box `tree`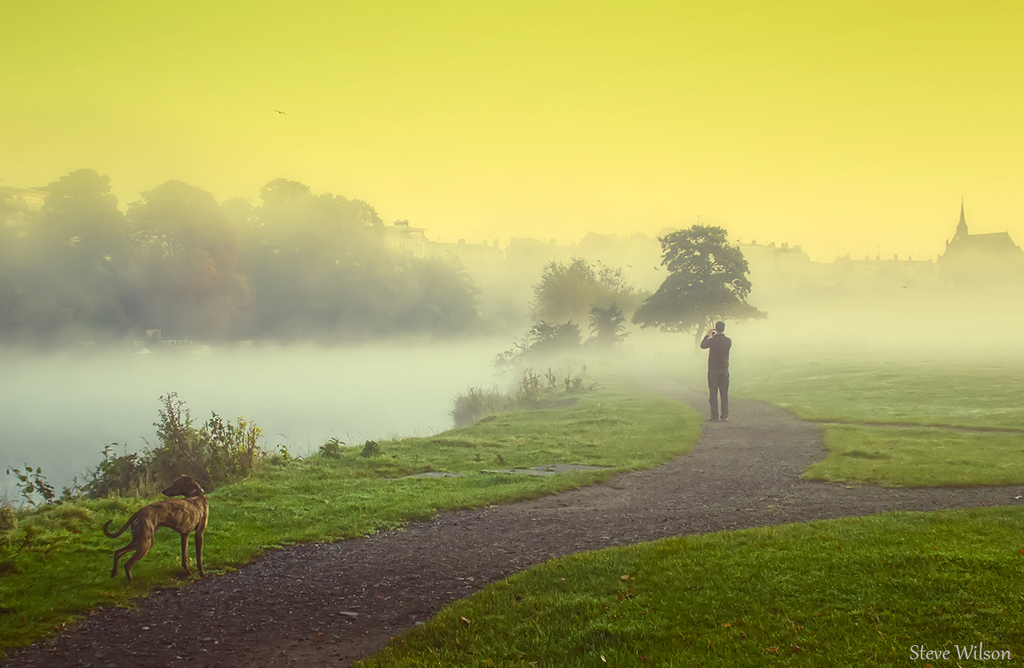
(left=530, top=254, right=629, bottom=314)
